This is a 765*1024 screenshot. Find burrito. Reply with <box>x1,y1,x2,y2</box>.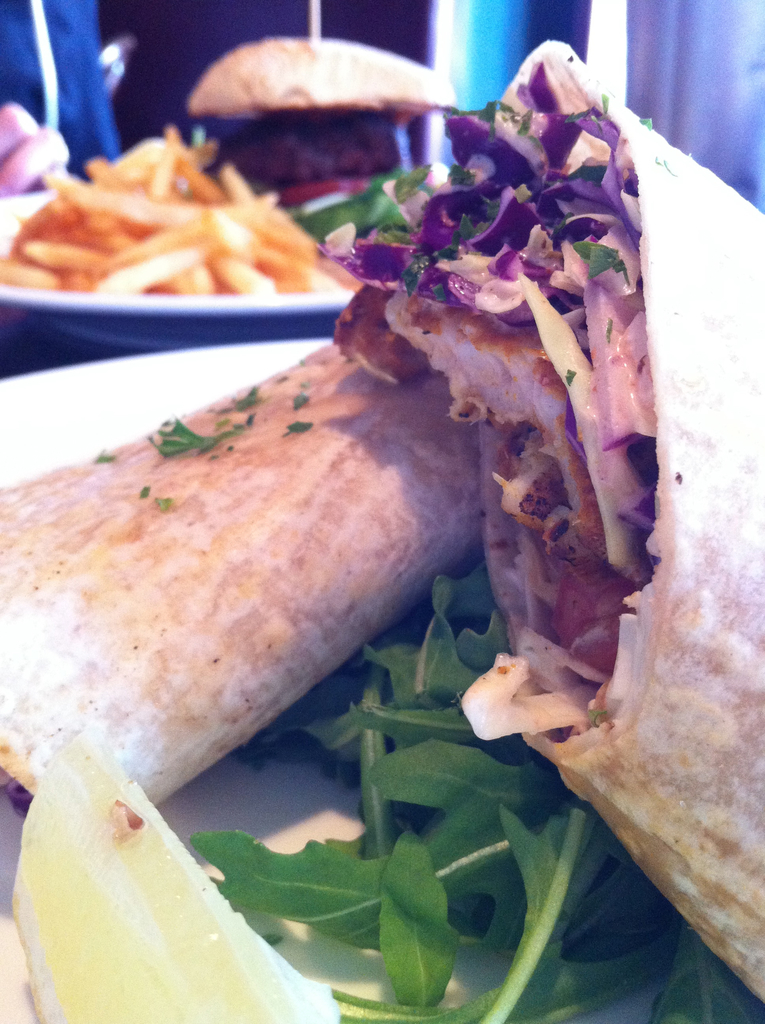
<box>0,337,489,803</box>.
